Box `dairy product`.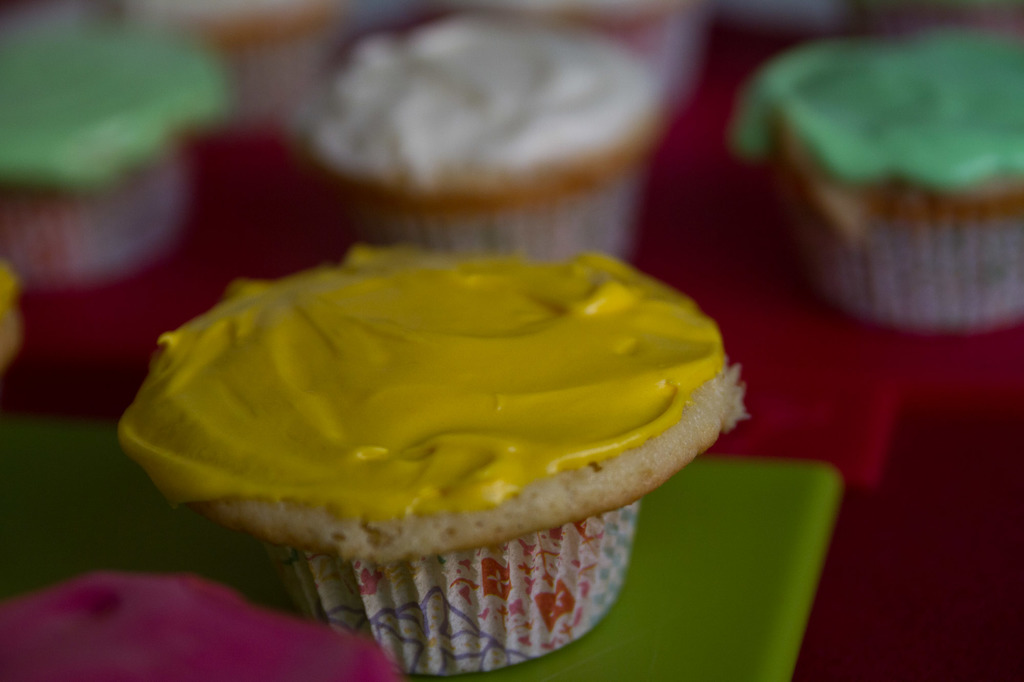
Rect(734, 21, 1023, 191).
